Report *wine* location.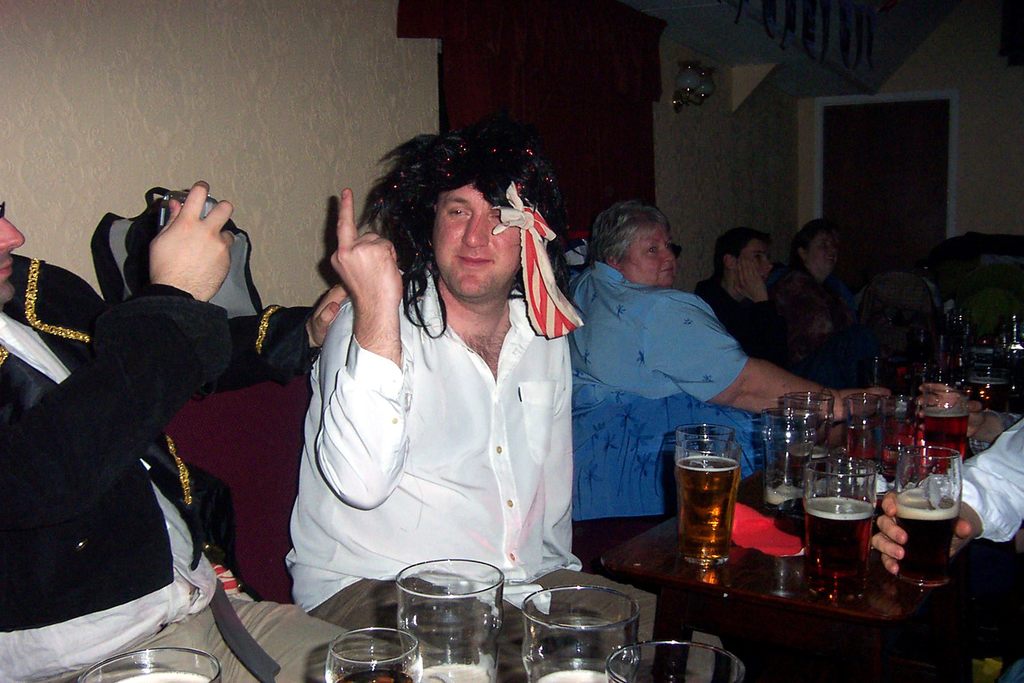
Report: region(675, 452, 740, 566).
